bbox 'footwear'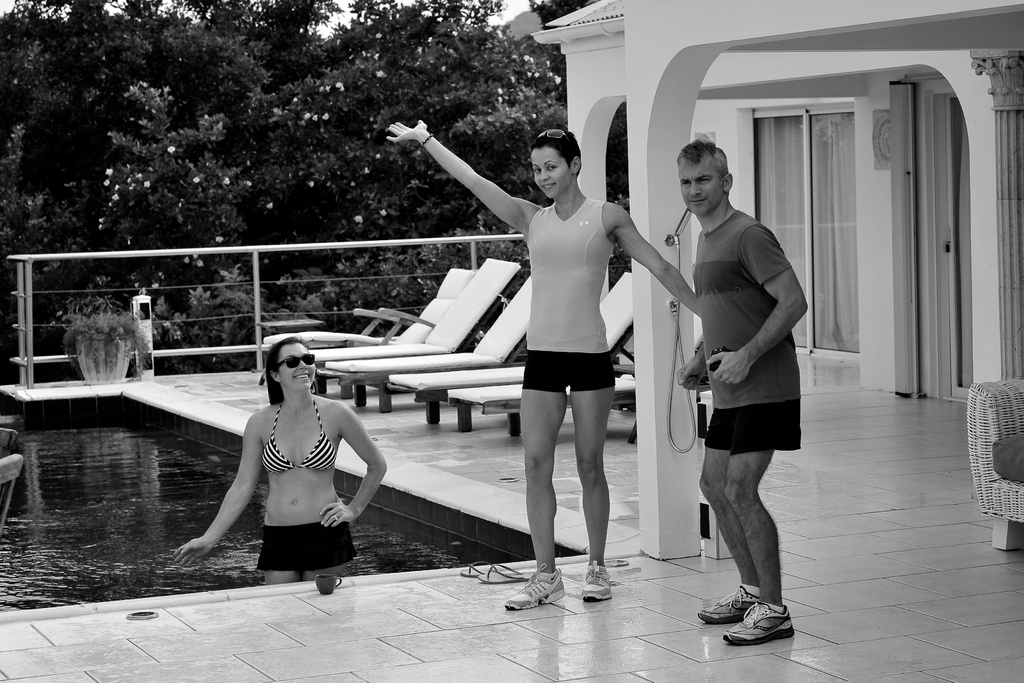
box=[710, 597, 801, 654]
